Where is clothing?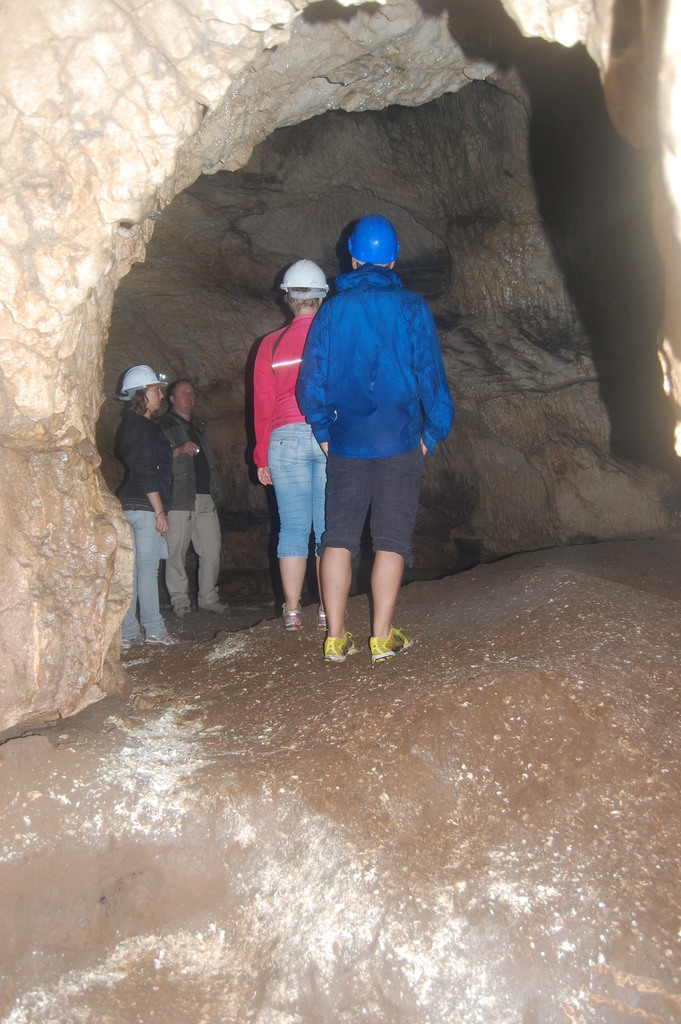
detection(252, 310, 332, 552).
